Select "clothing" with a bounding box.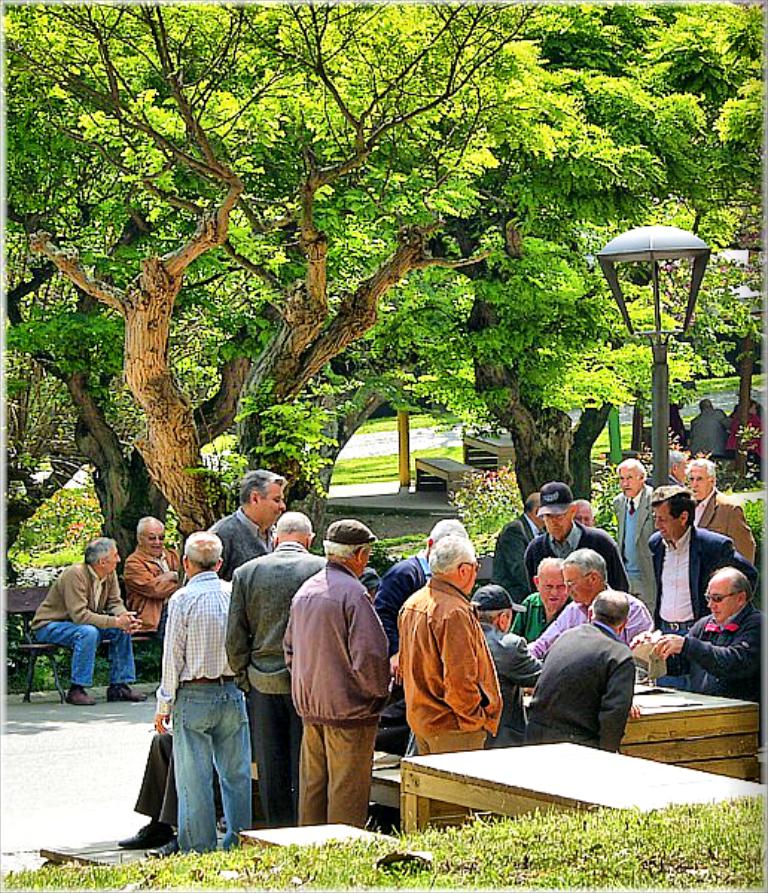
select_region(656, 519, 743, 674).
